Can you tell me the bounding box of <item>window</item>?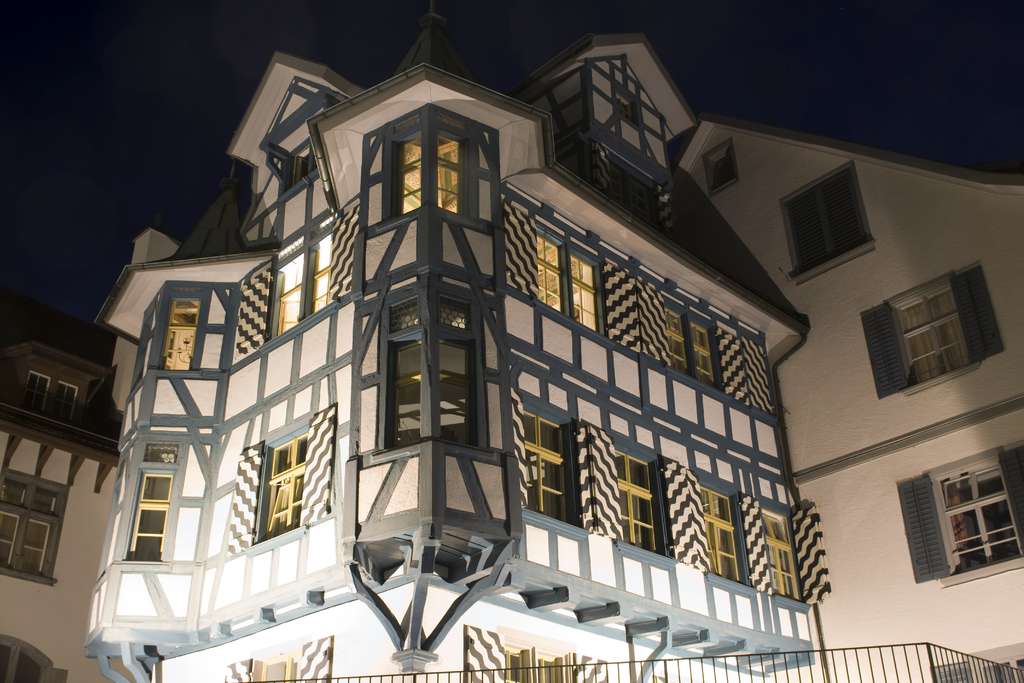
detection(535, 227, 566, 309).
